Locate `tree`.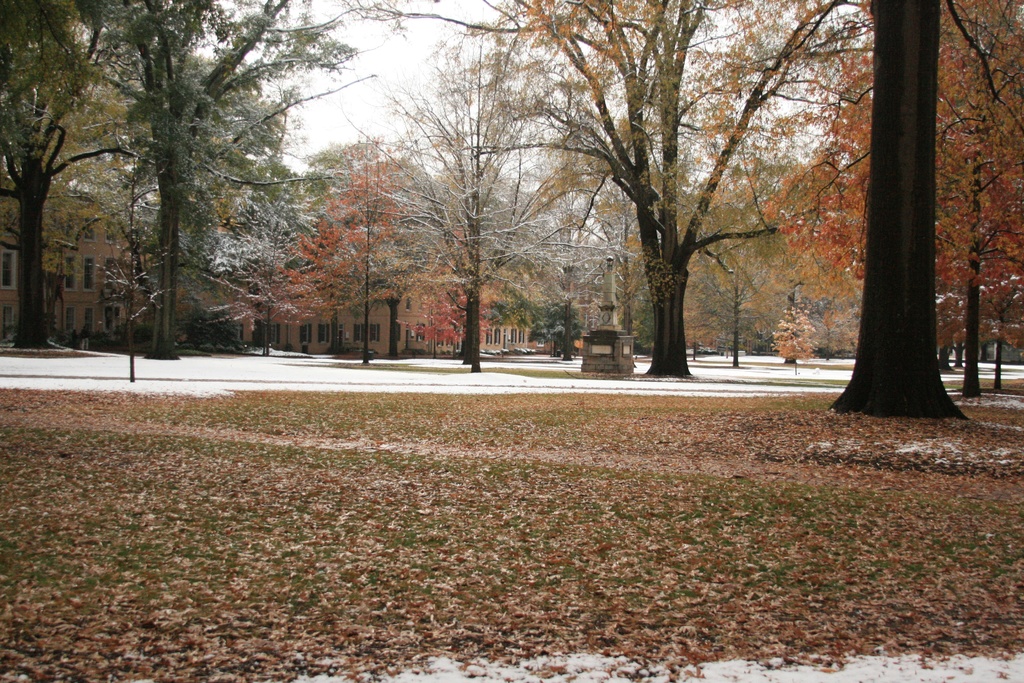
Bounding box: region(822, 0, 1023, 399).
